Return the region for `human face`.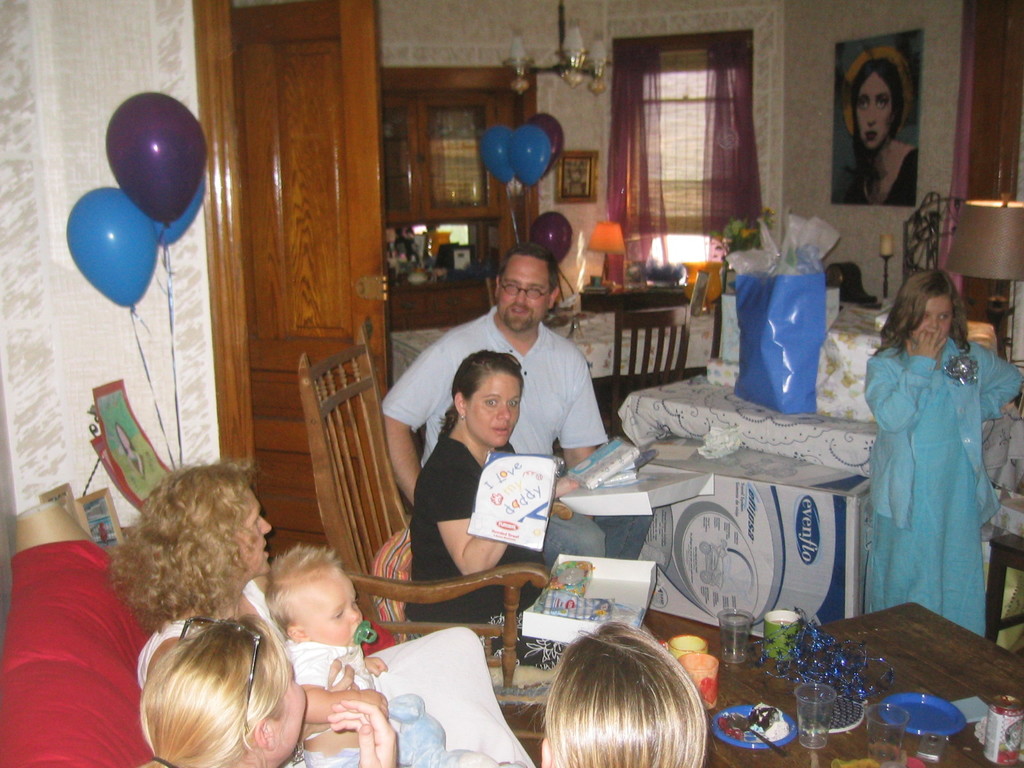
l=259, t=664, r=307, b=761.
